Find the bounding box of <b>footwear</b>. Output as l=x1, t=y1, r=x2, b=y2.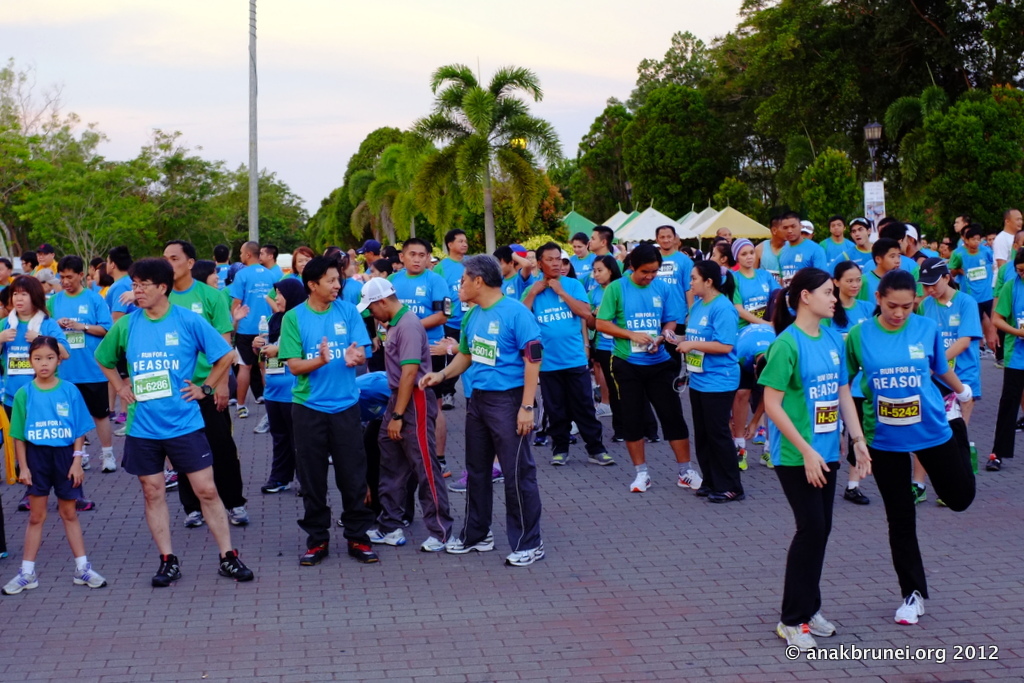
l=344, t=536, r=380, b=564.
